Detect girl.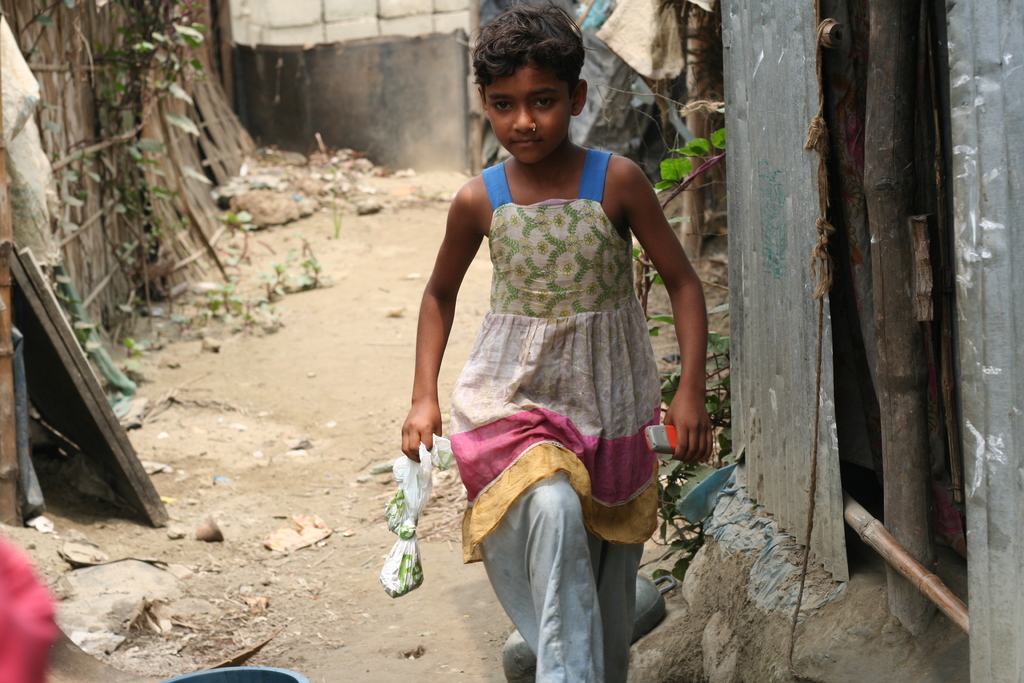
Detected at <box>399,0,714,682</box>.
